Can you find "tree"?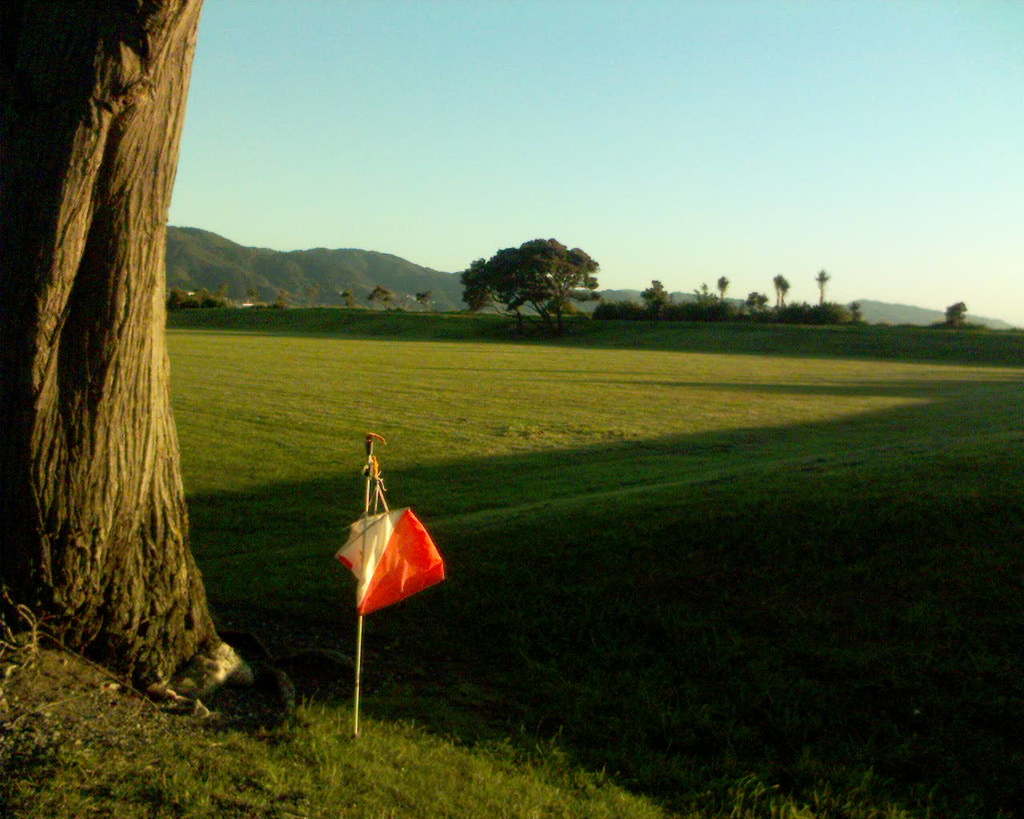
Yes, bounding box: 815, 269, 826, 306.
